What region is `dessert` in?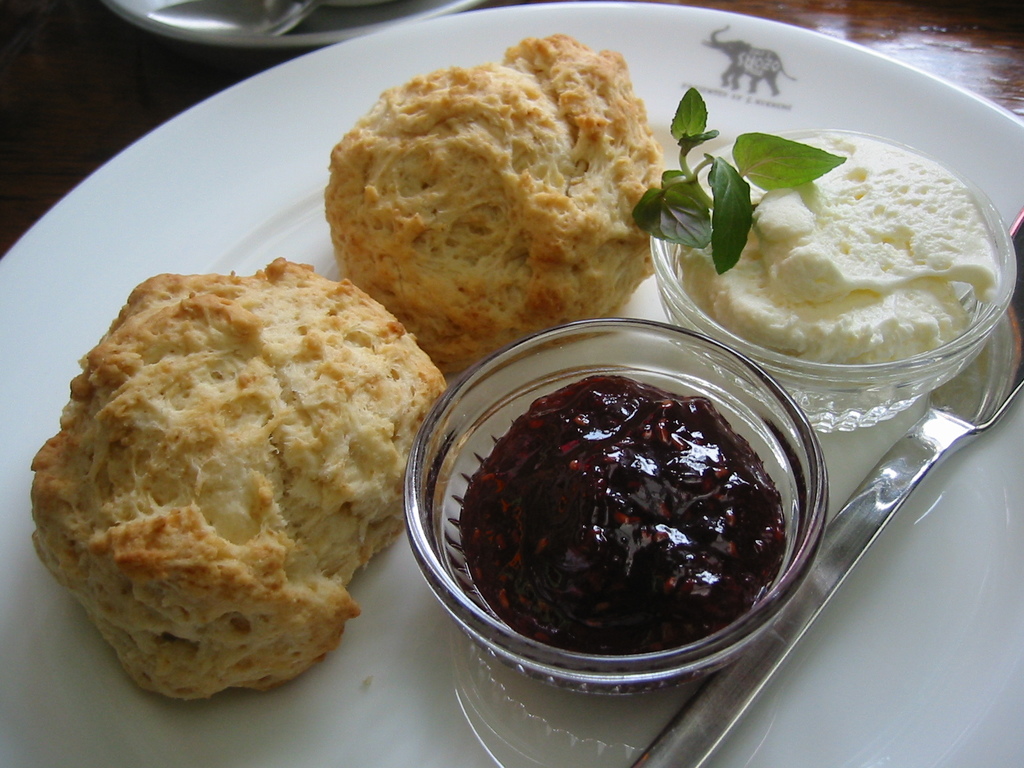
676 107 1009 376.
